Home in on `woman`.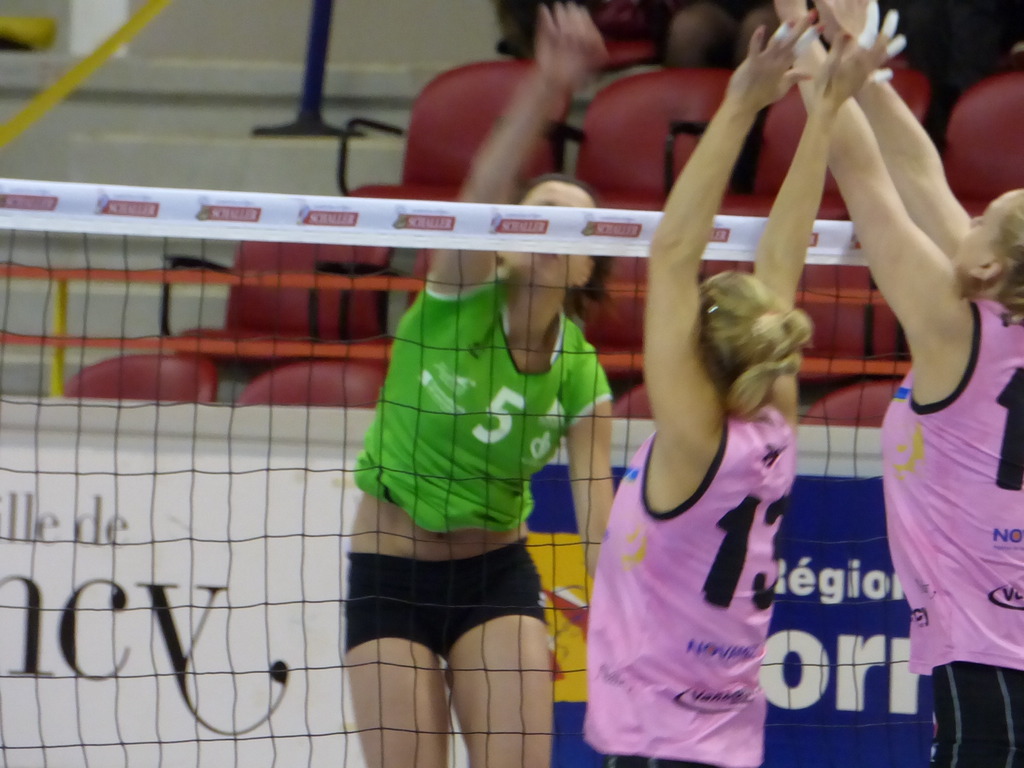
Homed in at pyautogui.locateOnScreen(776, 0, 1023, 767).
